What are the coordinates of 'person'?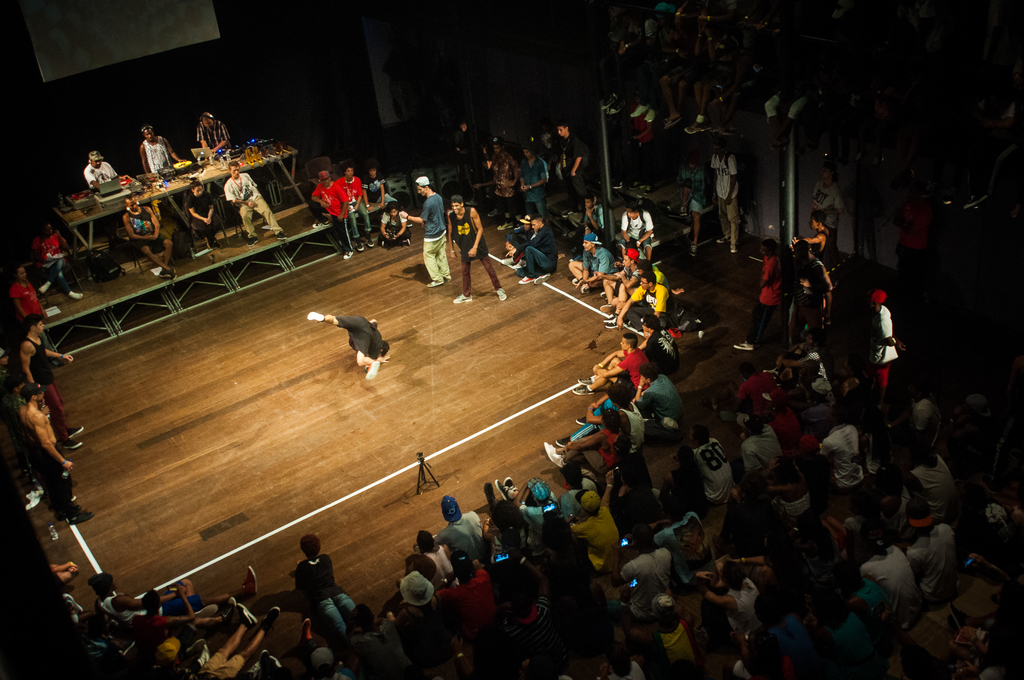
x1=518, y1=216, x2=554, y2=284.
